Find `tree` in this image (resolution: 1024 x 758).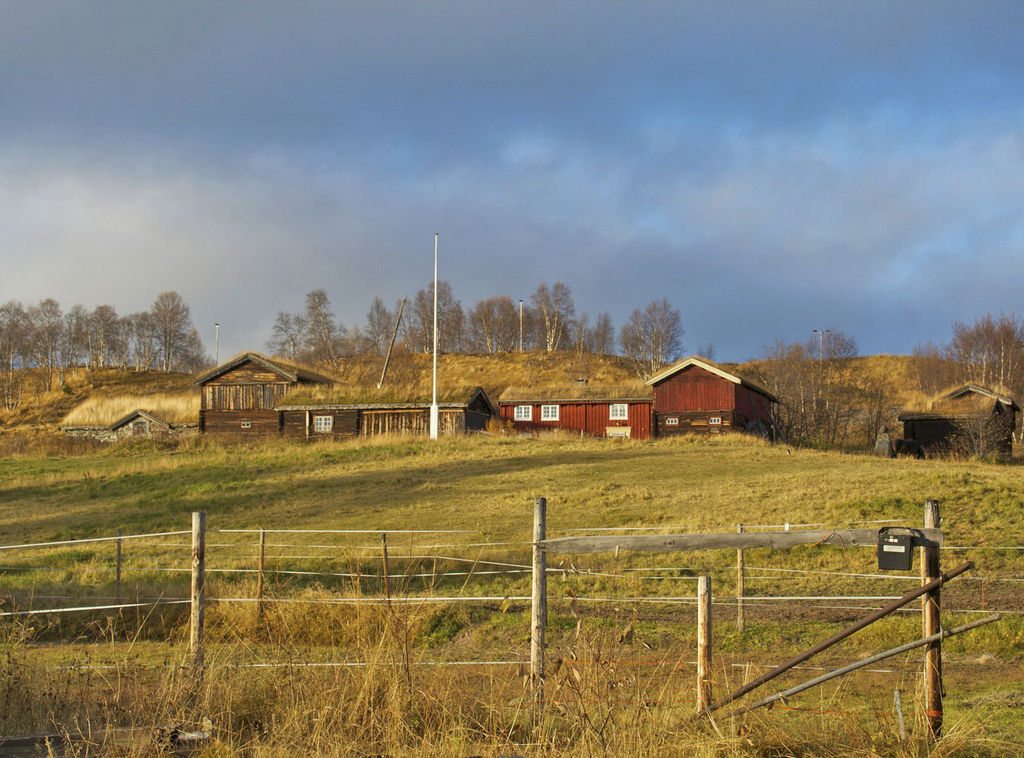
[152, 285, 198, 365].
